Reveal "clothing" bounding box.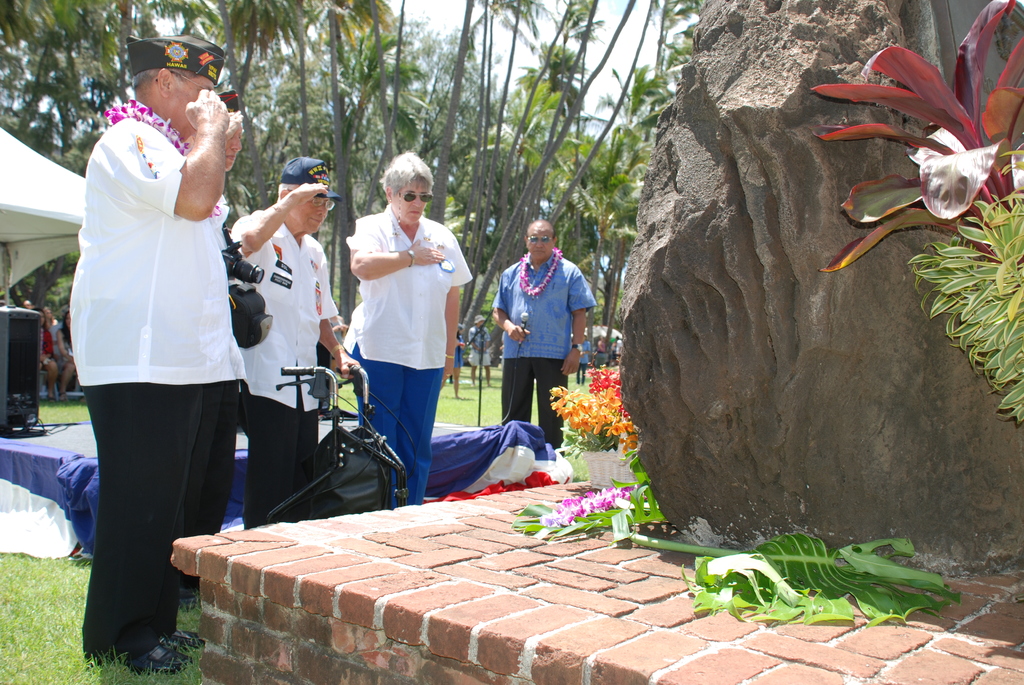
Revealed: region(10, 280, 24, 305).
